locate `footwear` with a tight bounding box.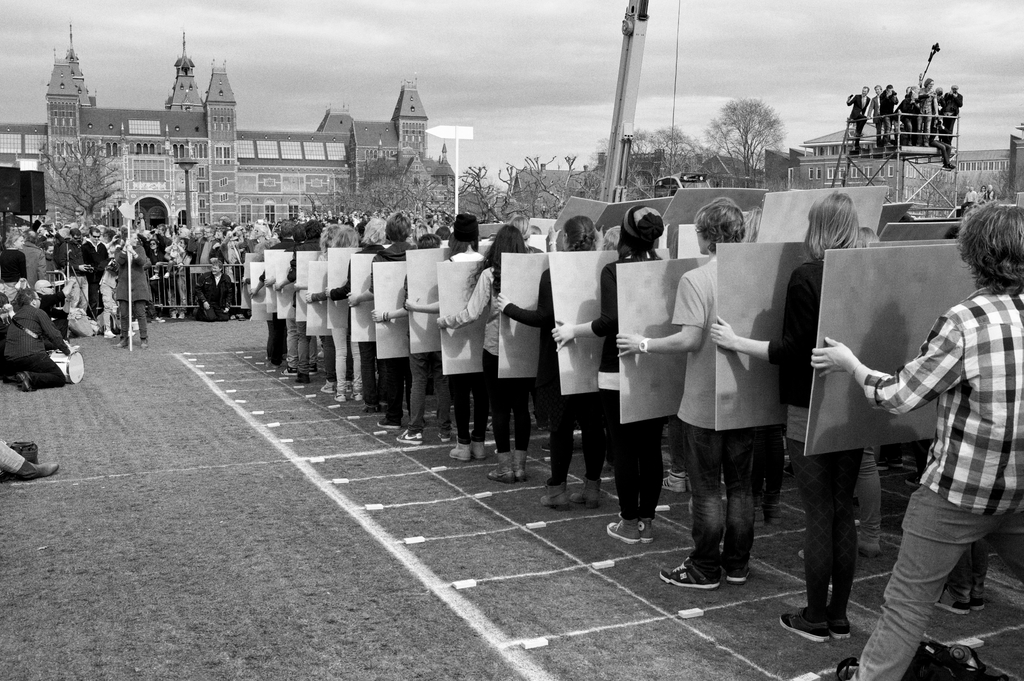
crop(311, 366, 320, 374).
